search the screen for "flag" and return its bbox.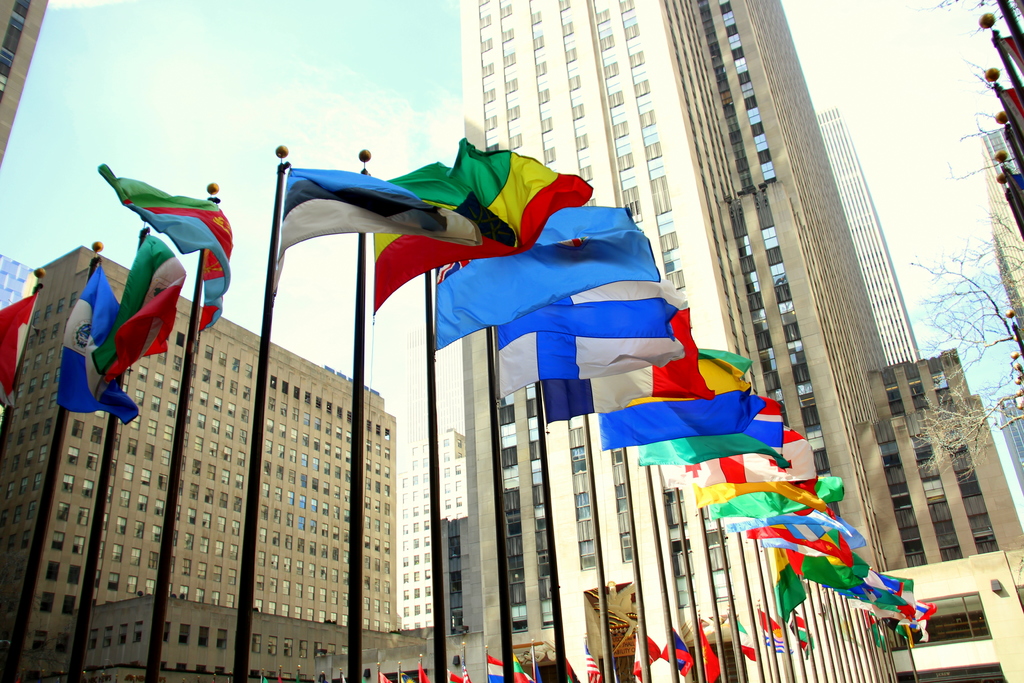
Found: [x1=53, y1=259, x2=143, y2=425].
